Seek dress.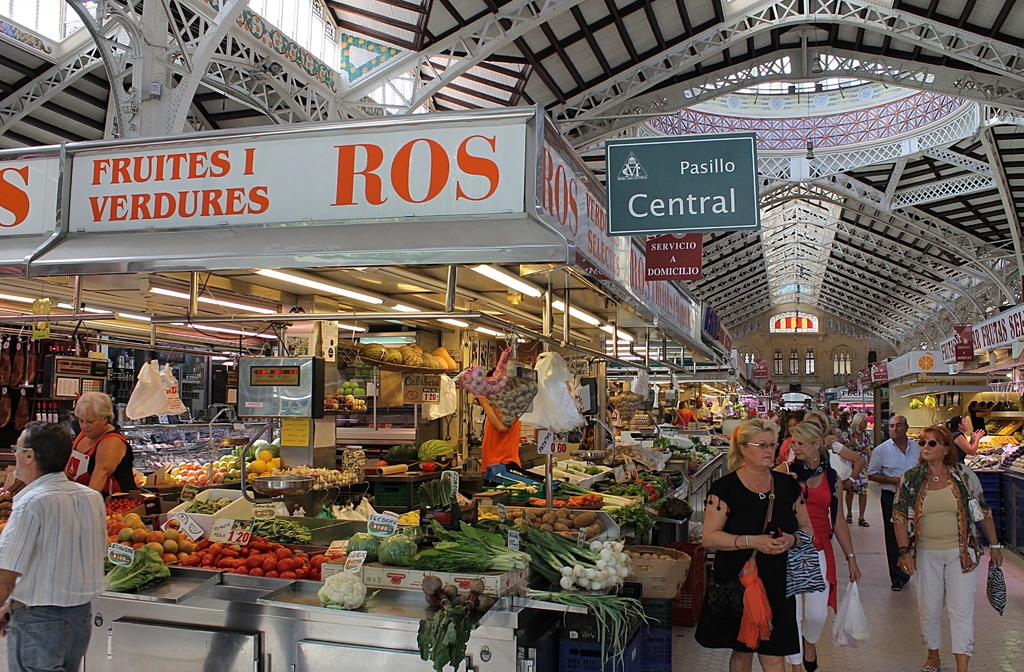
695/467/808/660.
